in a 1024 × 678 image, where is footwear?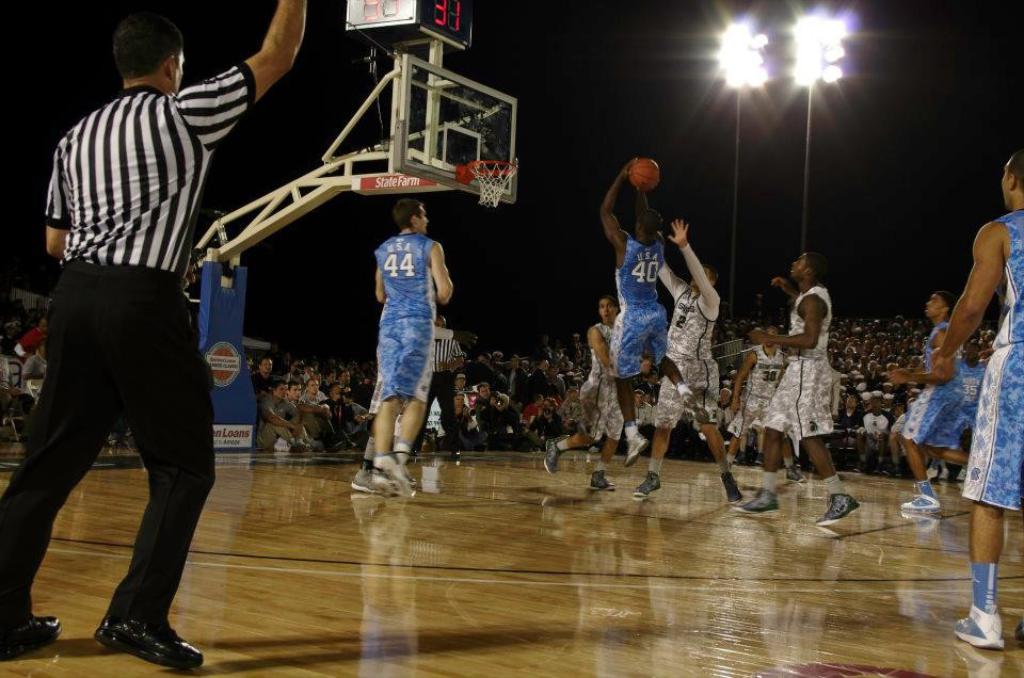
bbox=[813, 494, 860, 528].
